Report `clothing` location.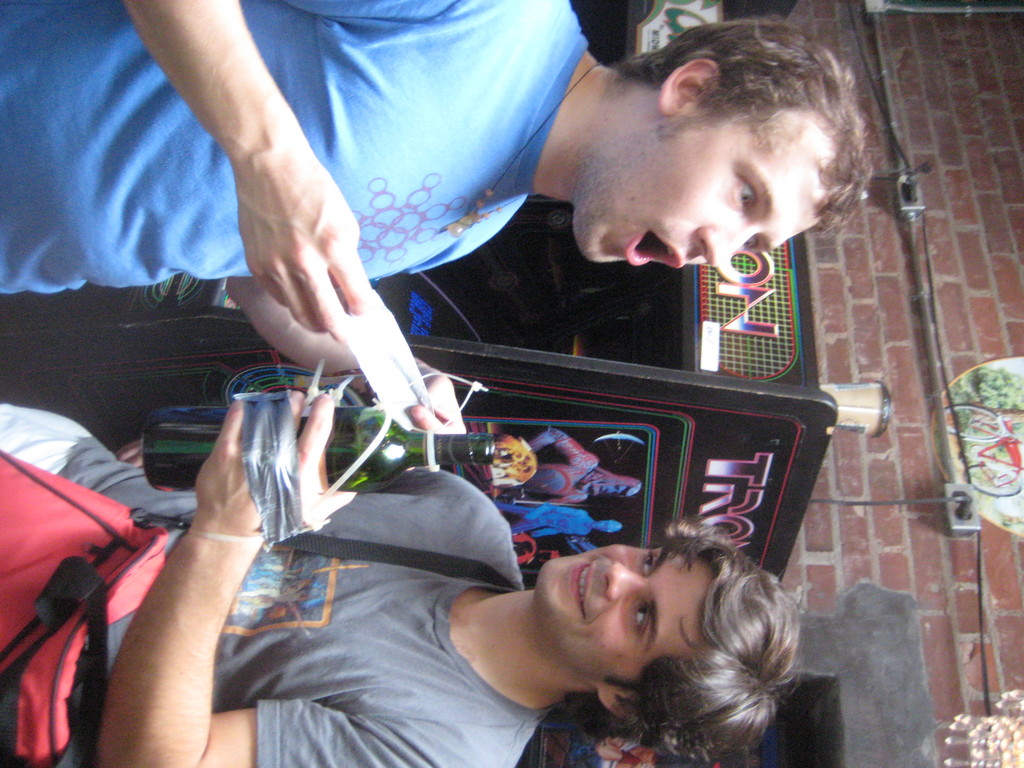
Report: (left=1, top=0, right=591, bottom=296).
